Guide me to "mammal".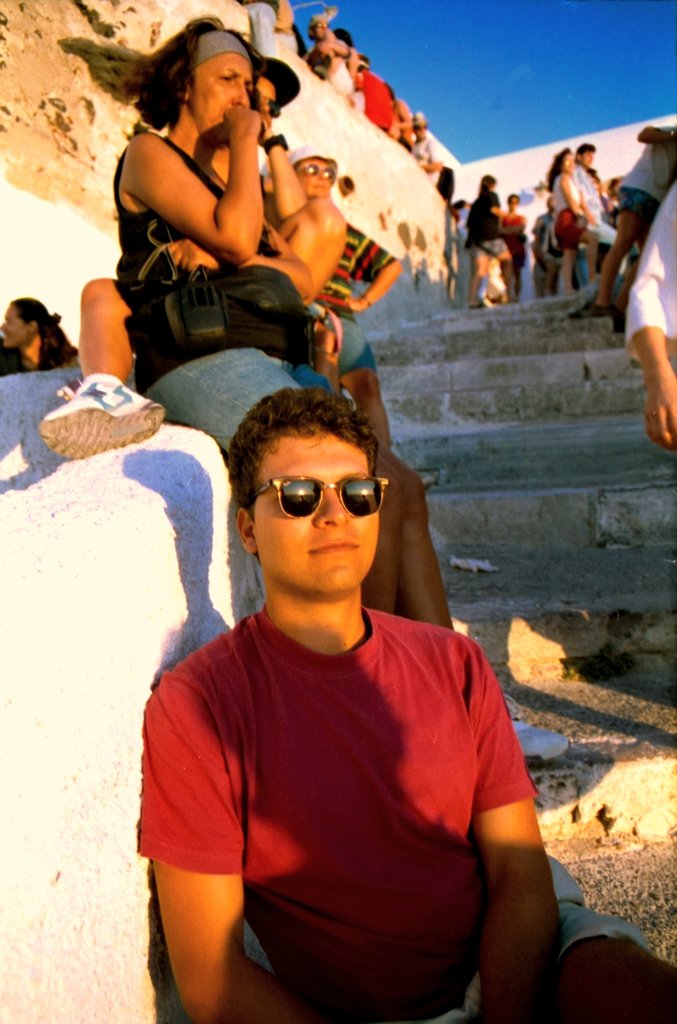
Guidance: [x1=265, y1=145, x2=405, y2=449].
